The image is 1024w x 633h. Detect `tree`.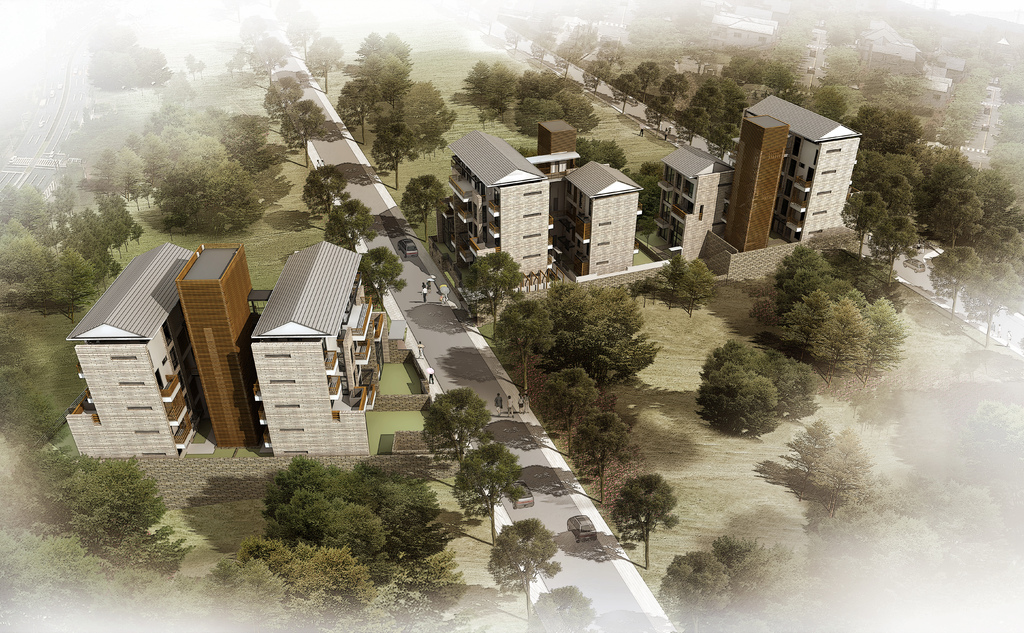
Detection: detection(611, 472, 676, 574).
